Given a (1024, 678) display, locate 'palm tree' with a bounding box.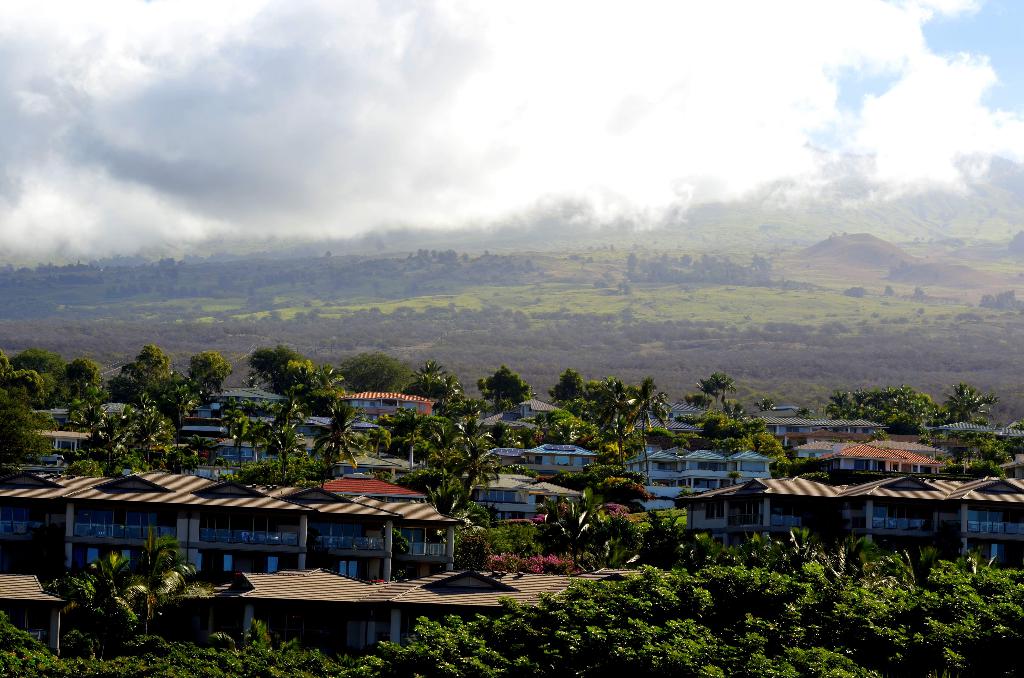
Located: locate(192, 353, 217, 389).
